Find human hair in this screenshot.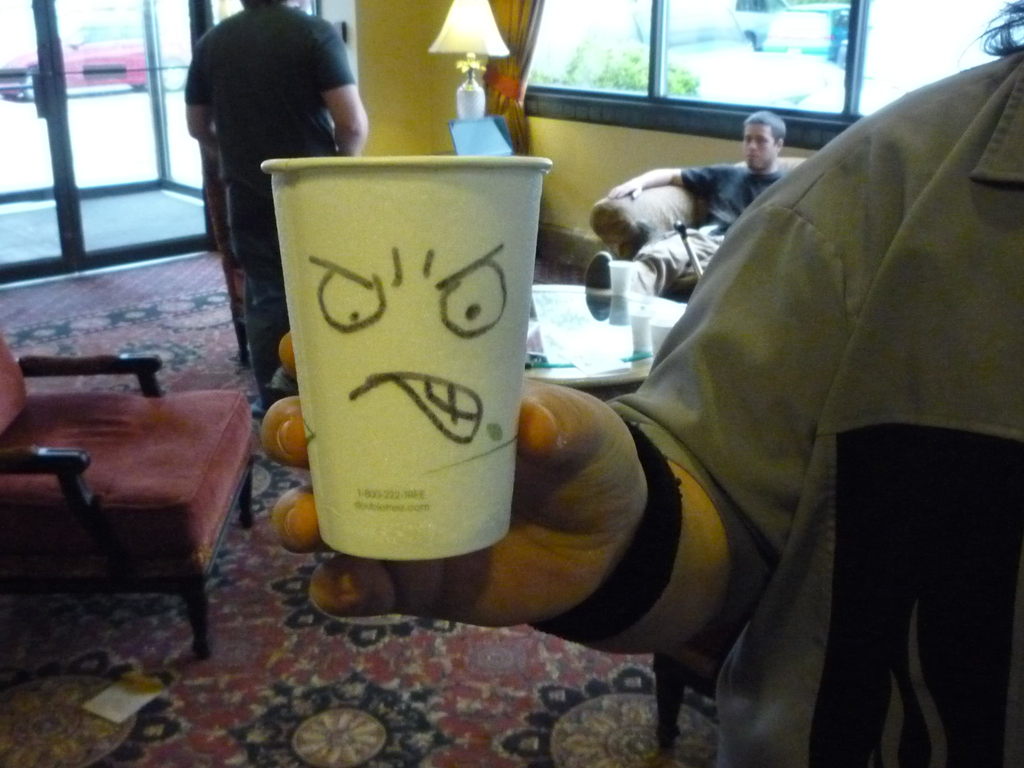
The bounding box for human hair is l=957, t=0, r=1023, b=54.
